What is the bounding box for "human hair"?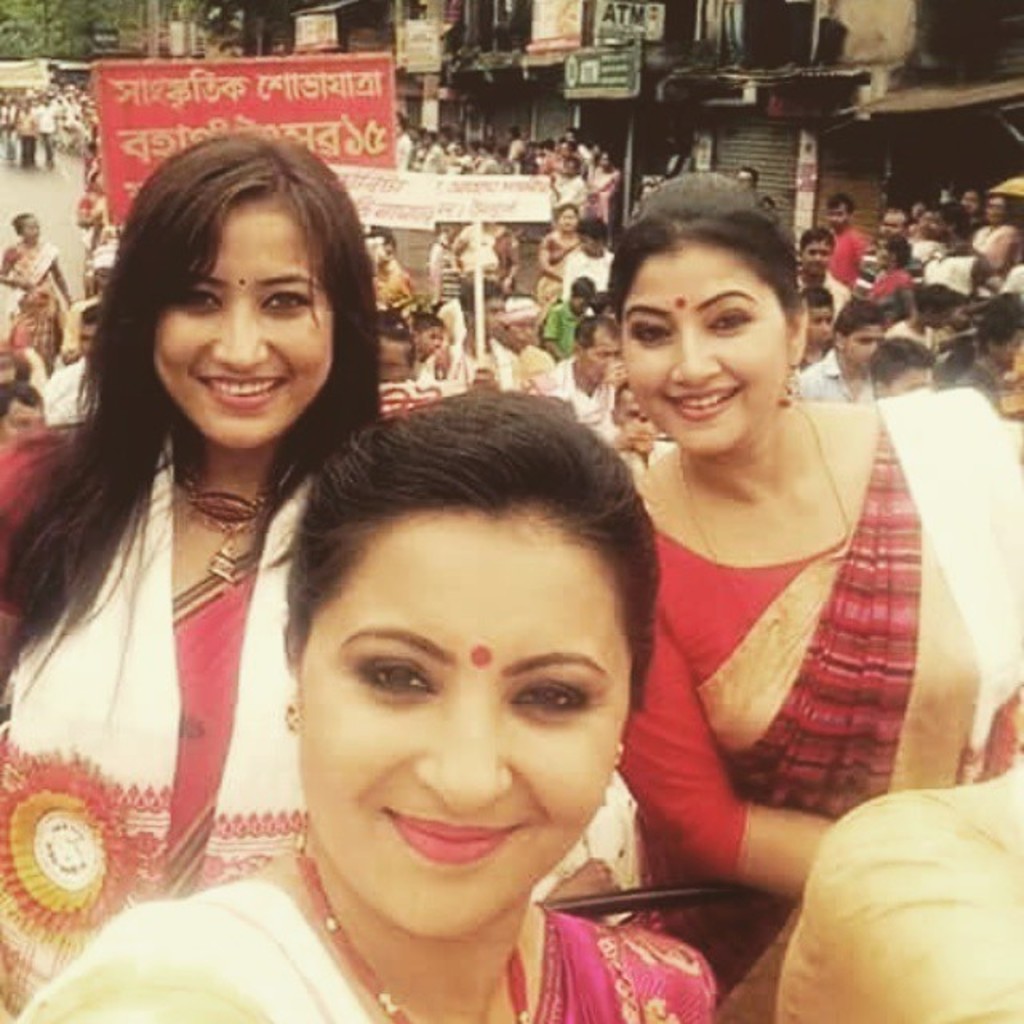
box=[803, 218, 838, 245].
